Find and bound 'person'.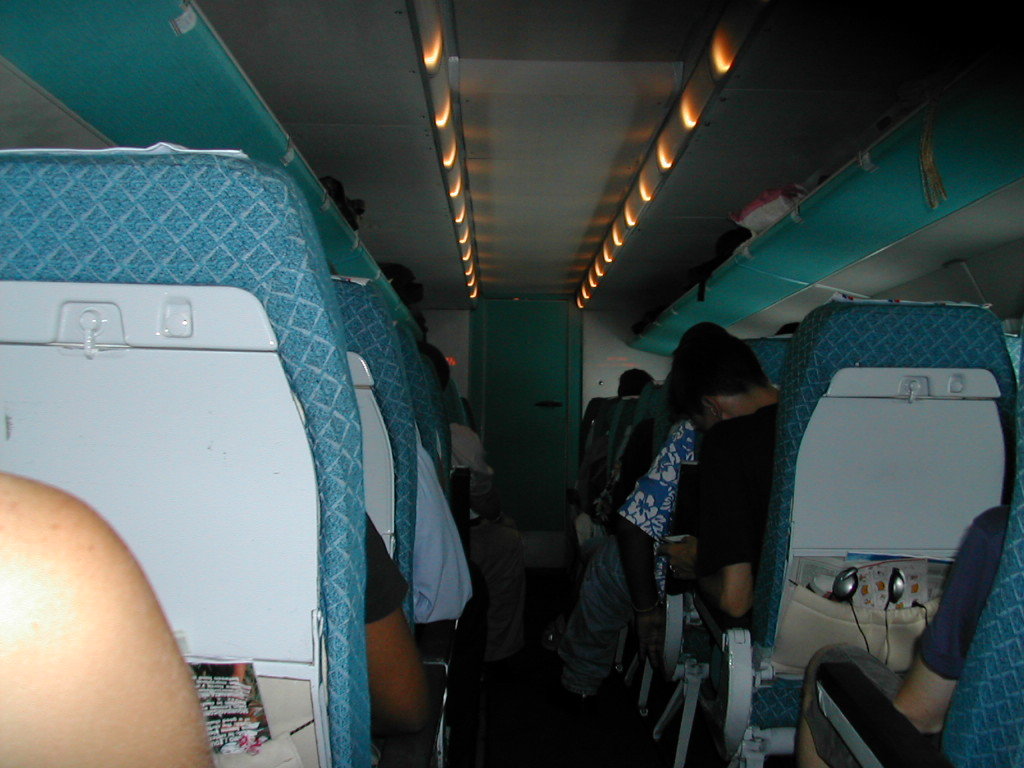
Bound: 0, 472, 213, 767.
